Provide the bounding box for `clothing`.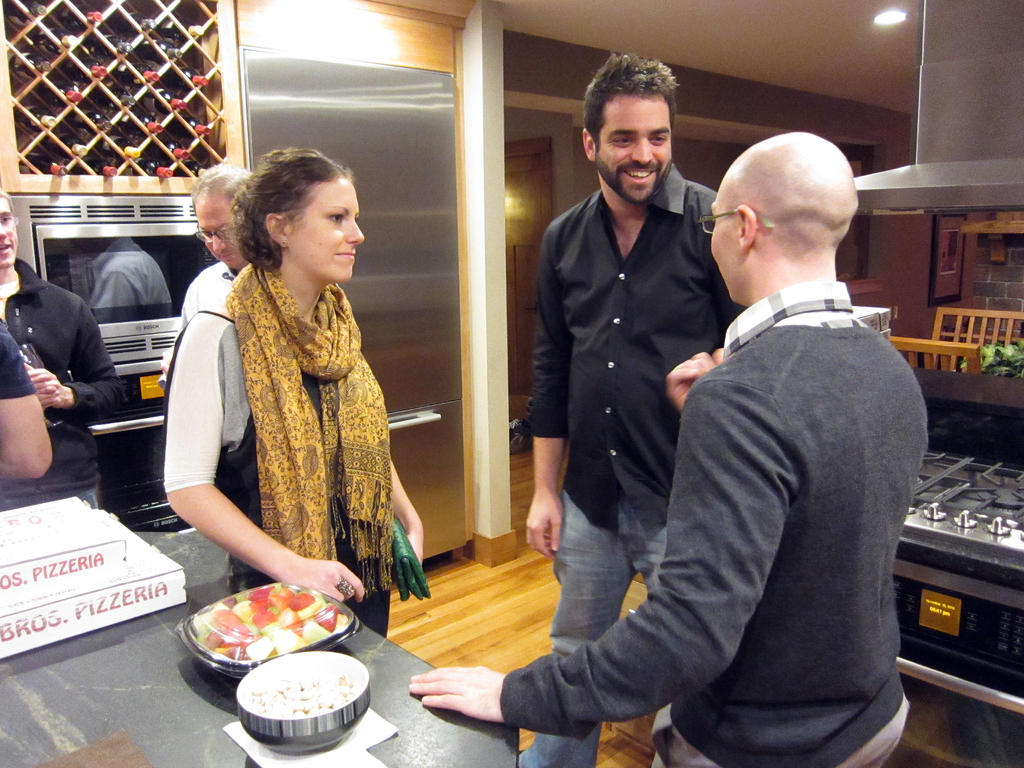
bbox=[0, 255, 129, 513].
